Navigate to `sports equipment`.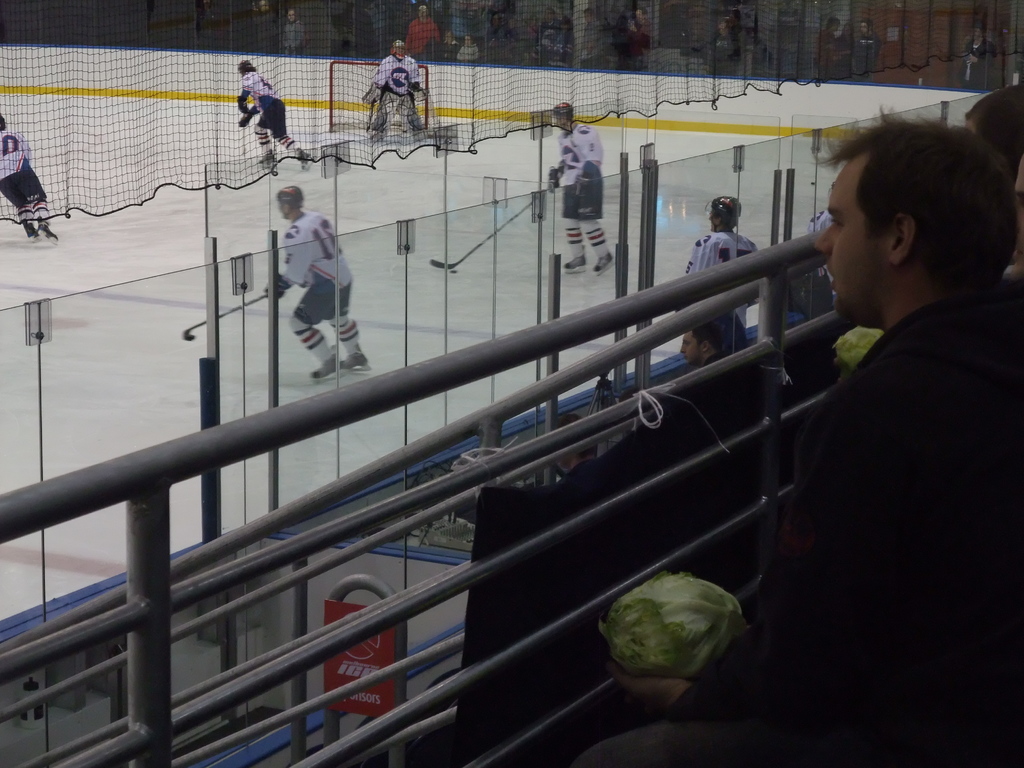
Navigation target: <region>312, 346, 349, 385</region>.
